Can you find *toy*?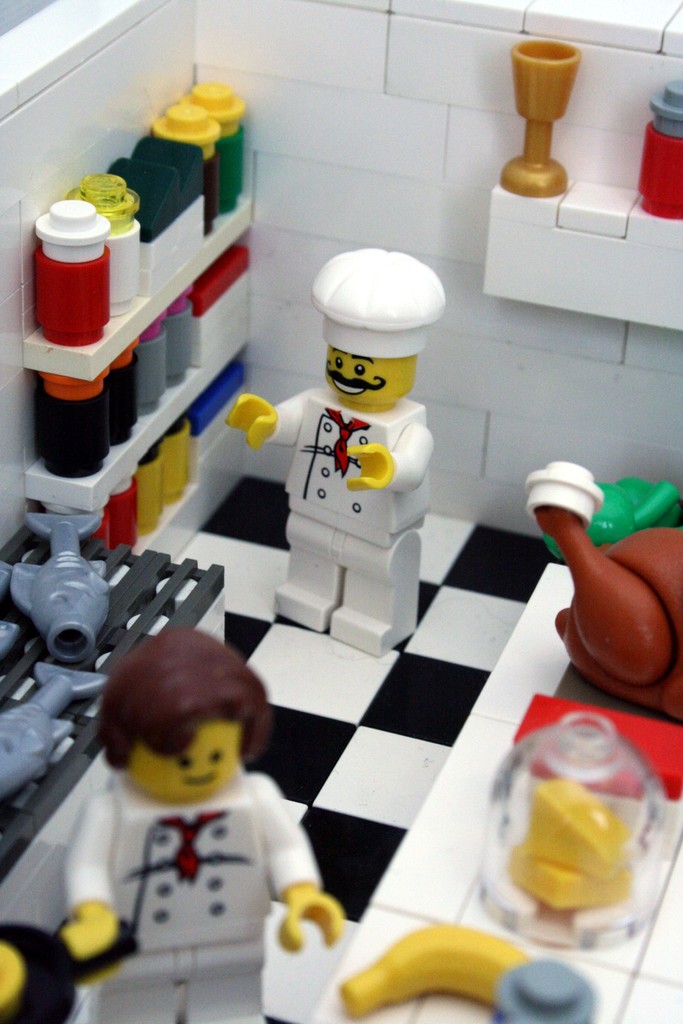
Yes, bounding box: BBox(160, 287, 201, 383).
